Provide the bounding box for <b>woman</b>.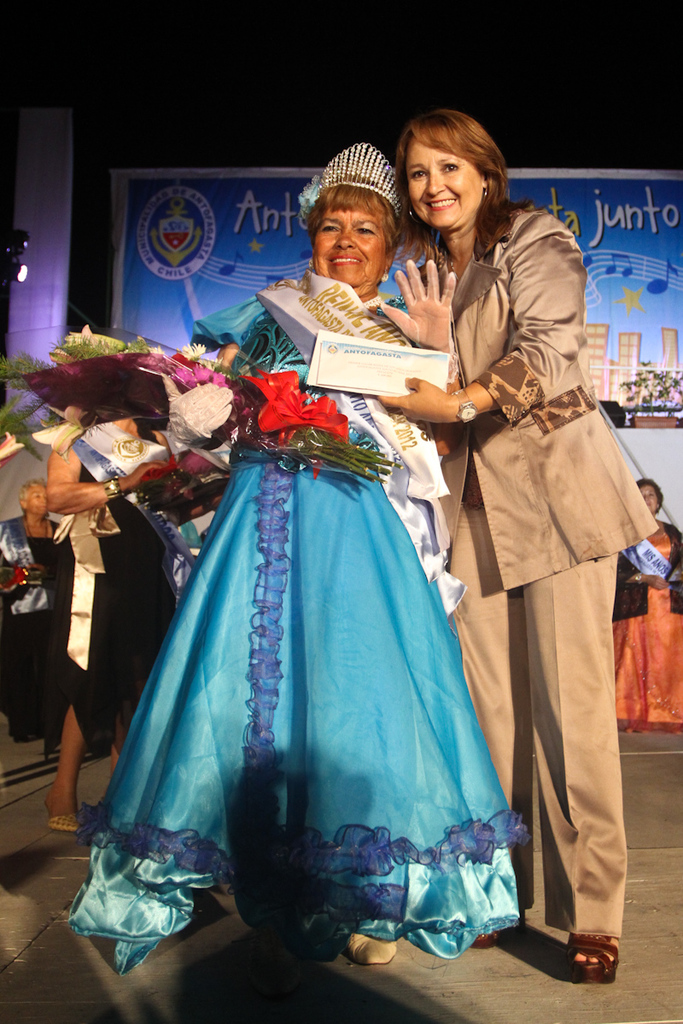
{"left": 602, "top": 478, "right": 682, "bottom": 730}.
